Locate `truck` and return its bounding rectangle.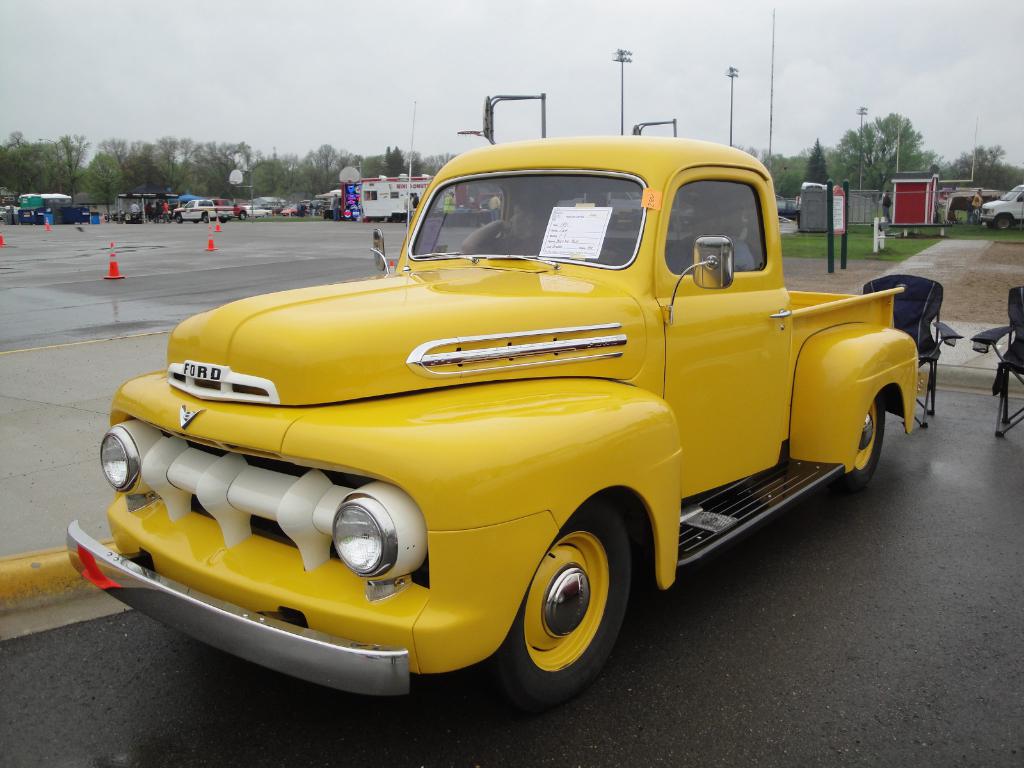
{"left": 12, "top": 195, "right": 79, "bottom": 225}.
